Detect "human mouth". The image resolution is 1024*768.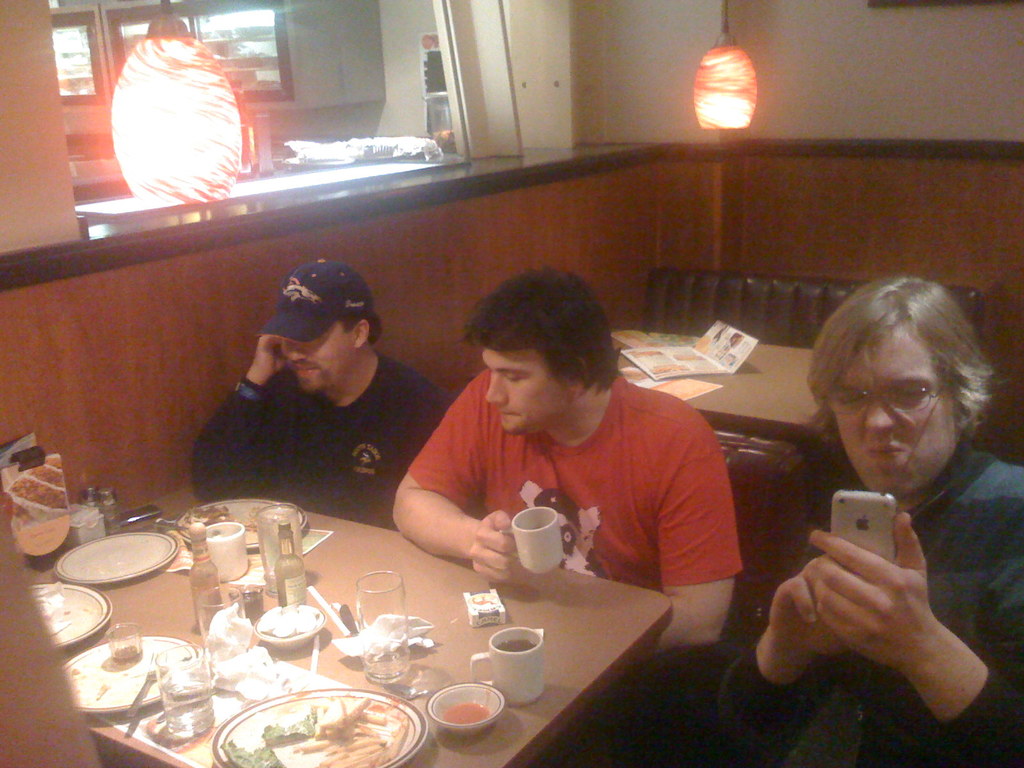
box(298, 367, 323, 375).
